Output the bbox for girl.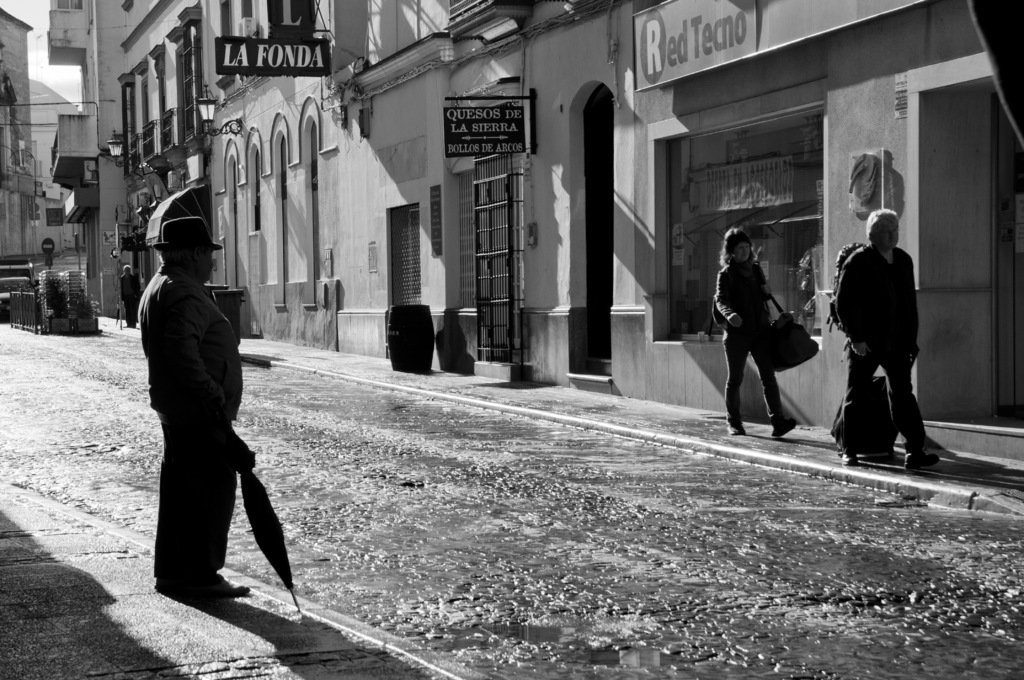
region(715, 225, 801, 439).
